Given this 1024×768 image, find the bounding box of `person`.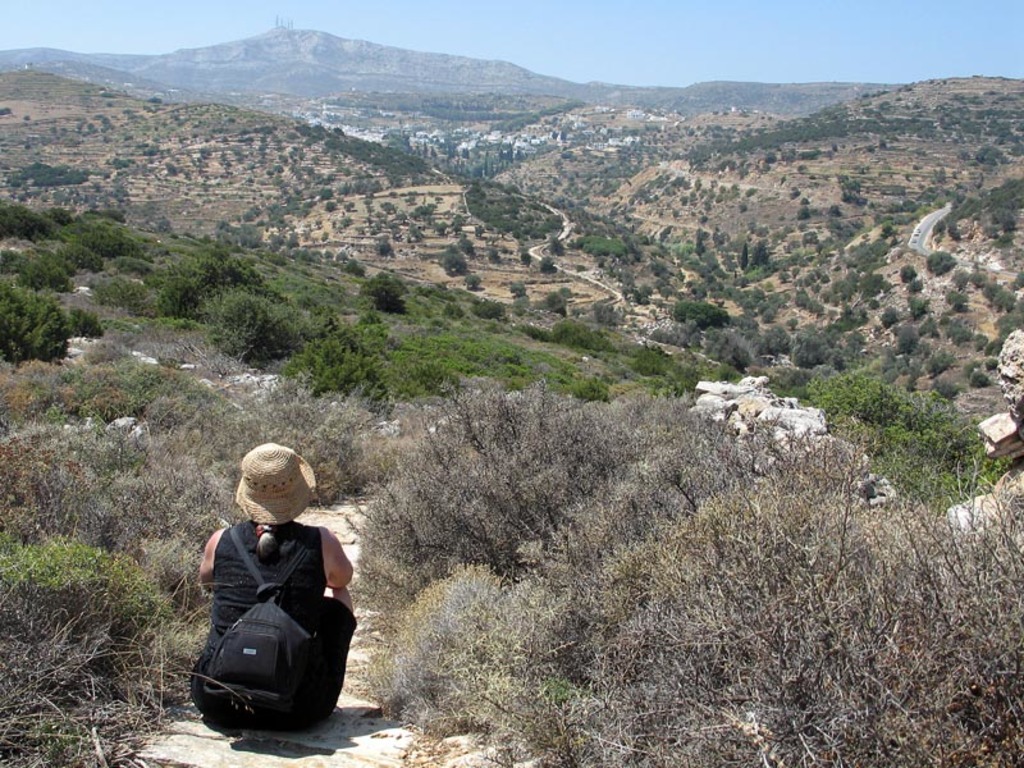
region(195, 438, 348, 727).
